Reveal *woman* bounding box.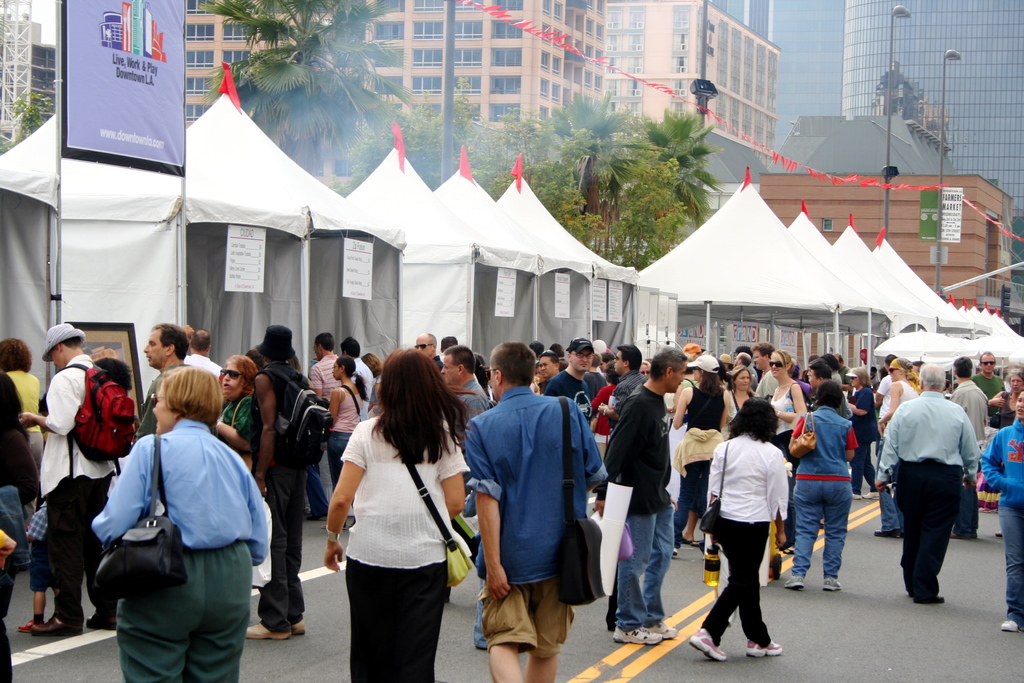
Revealed: box=[0, 368, 47, 682].
